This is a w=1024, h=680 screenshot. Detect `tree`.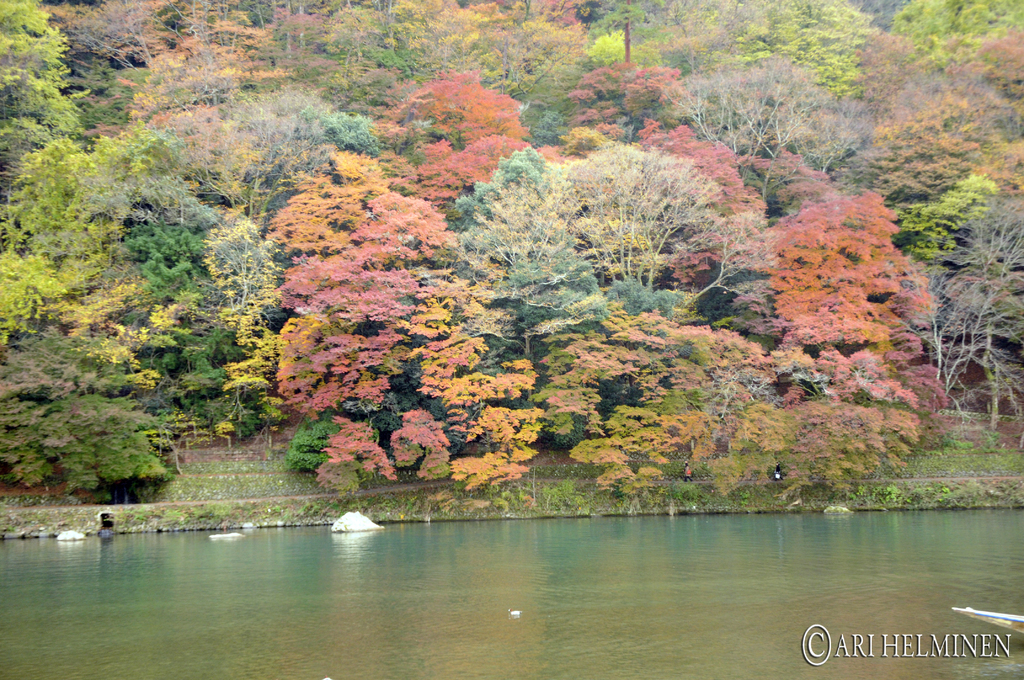
box=[235, 4, 344, 80].
